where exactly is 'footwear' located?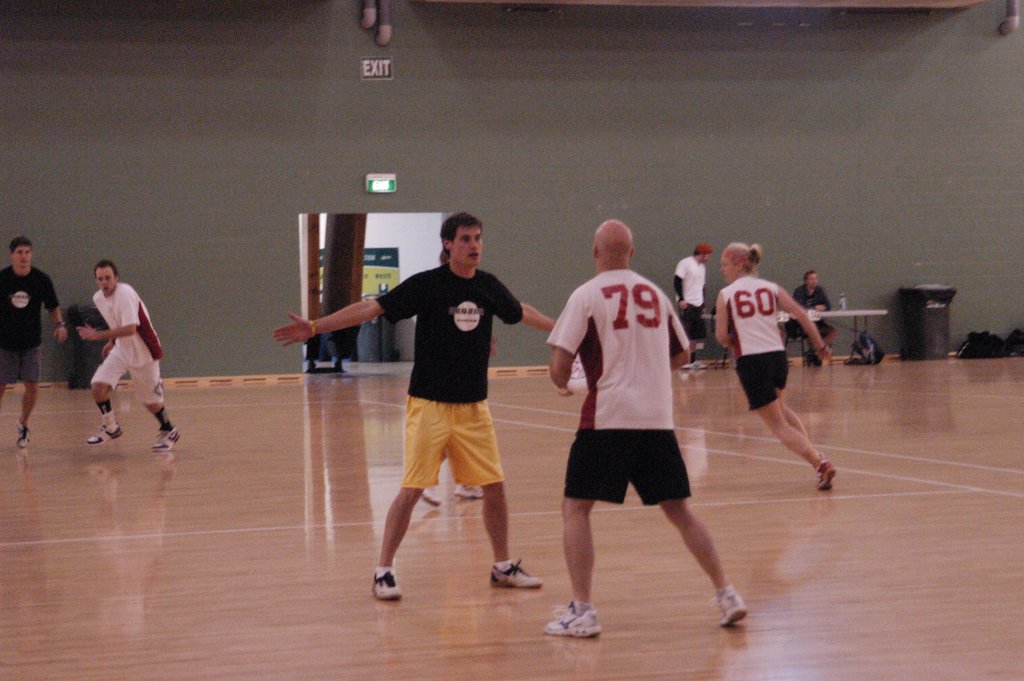
Its bounding box is rect(17, 425, 28, 450).
